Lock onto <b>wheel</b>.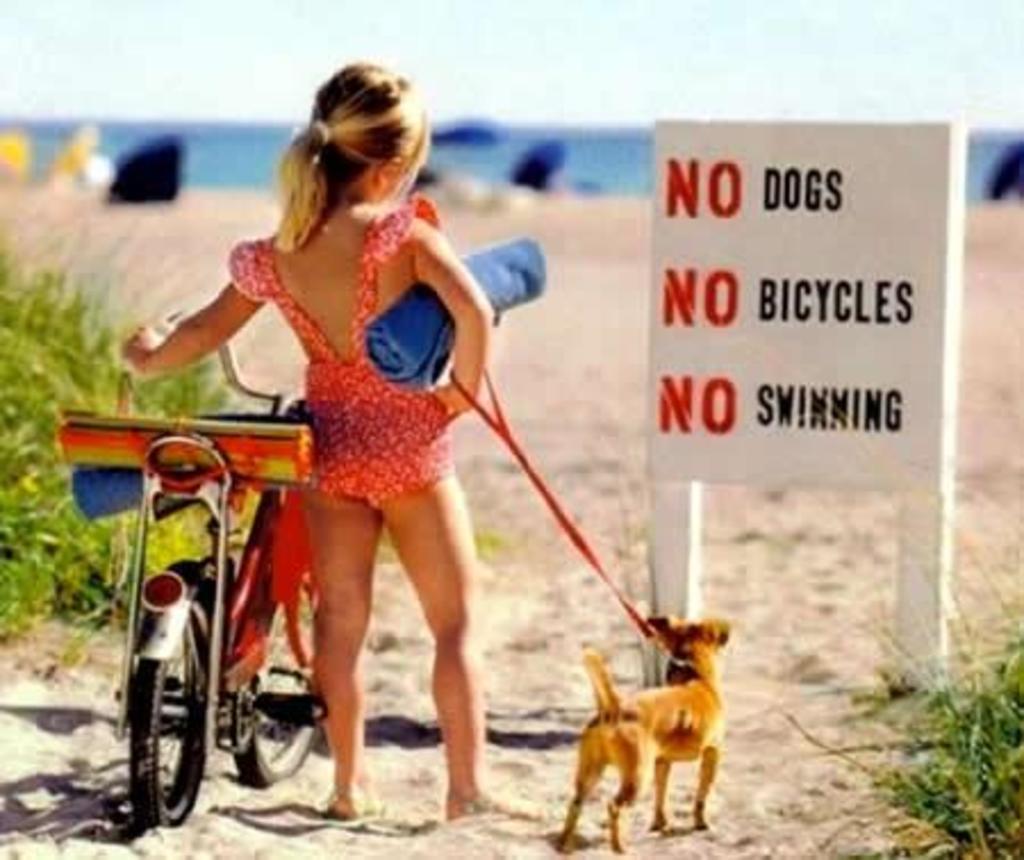
Locked: (x1=132, y1=605, x2=225, y2=824).
